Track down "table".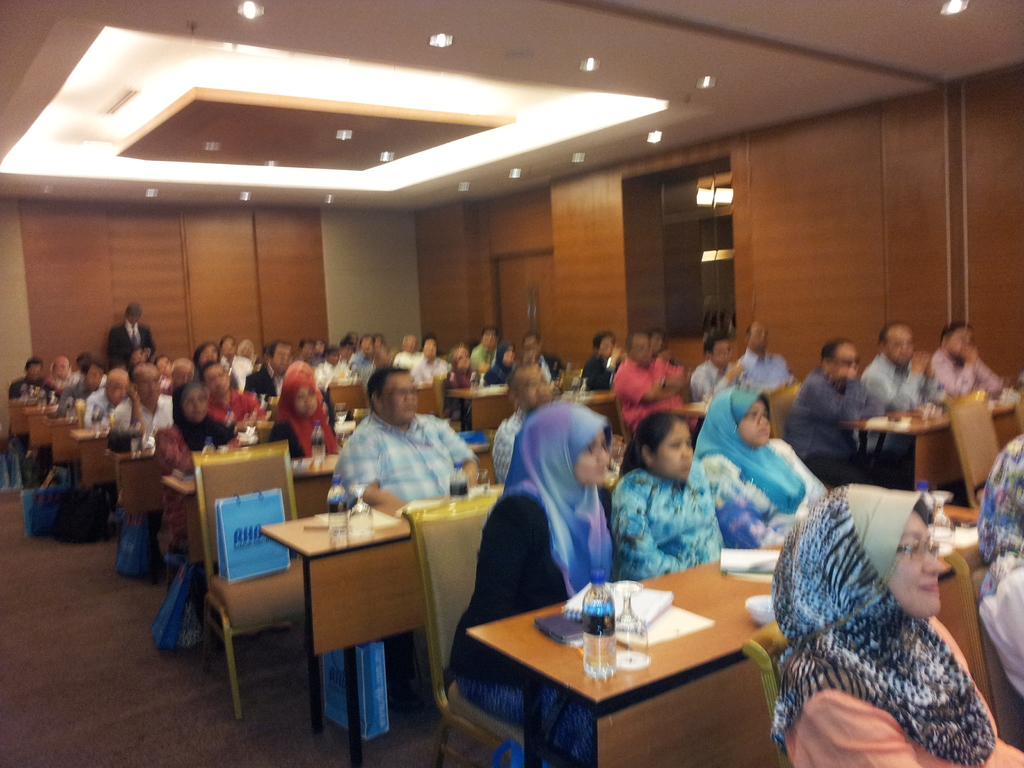
Tracked to left=470, top=542, right=988, bottom=767.
